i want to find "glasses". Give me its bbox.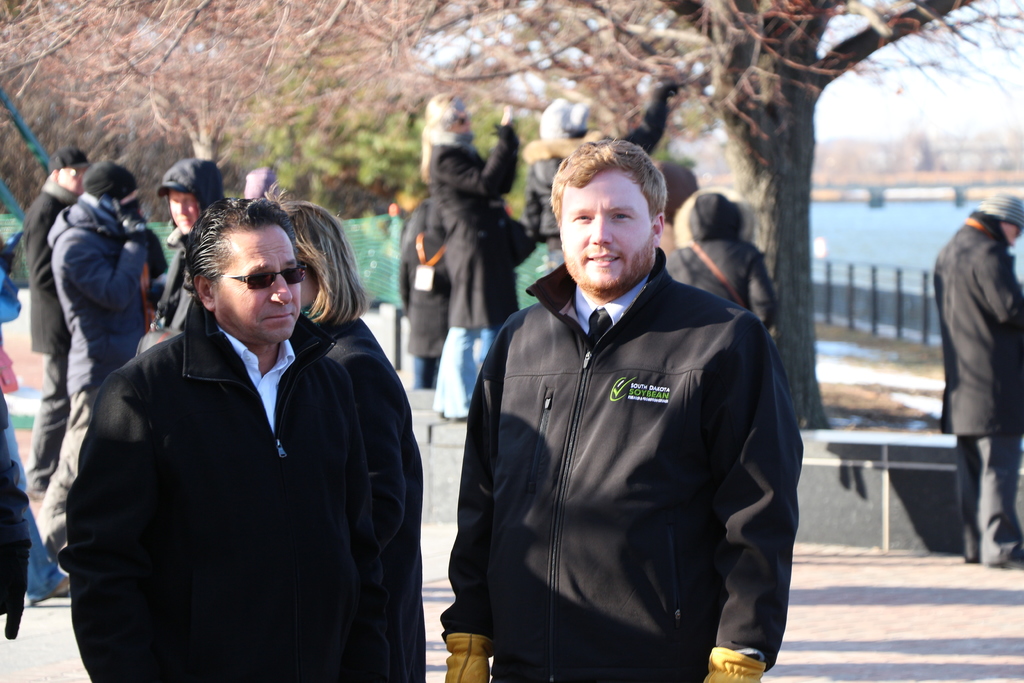
193,262,312,302.
